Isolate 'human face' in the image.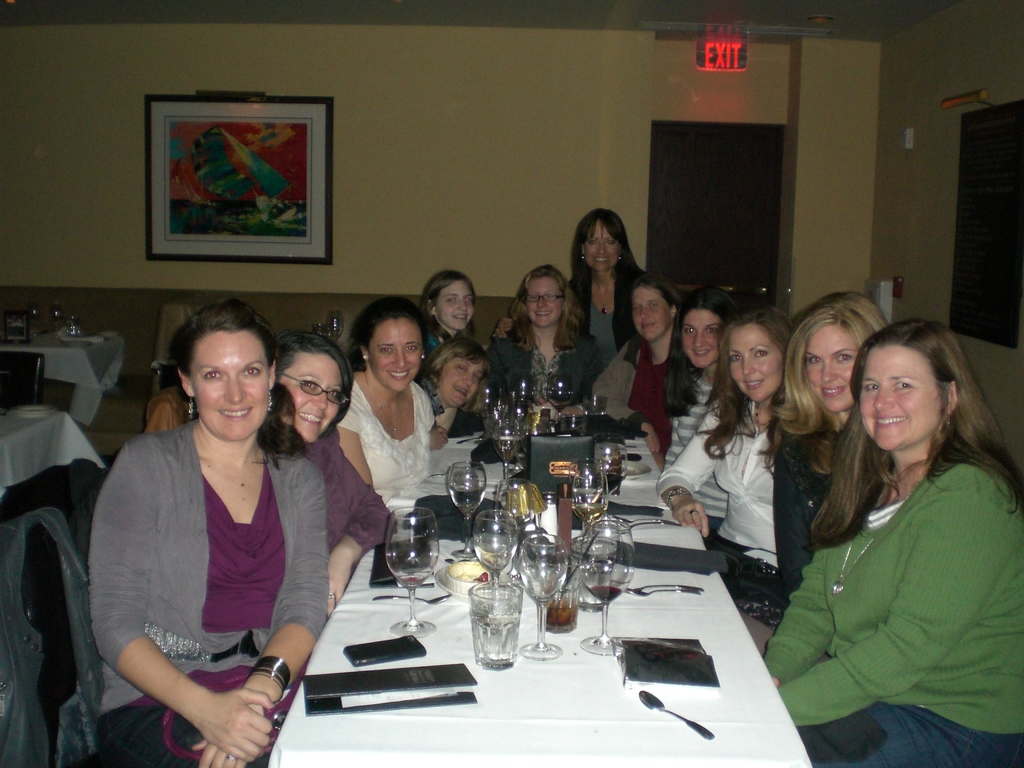
Isolated region: [left=808, top=320, right=857, bottom=410].
